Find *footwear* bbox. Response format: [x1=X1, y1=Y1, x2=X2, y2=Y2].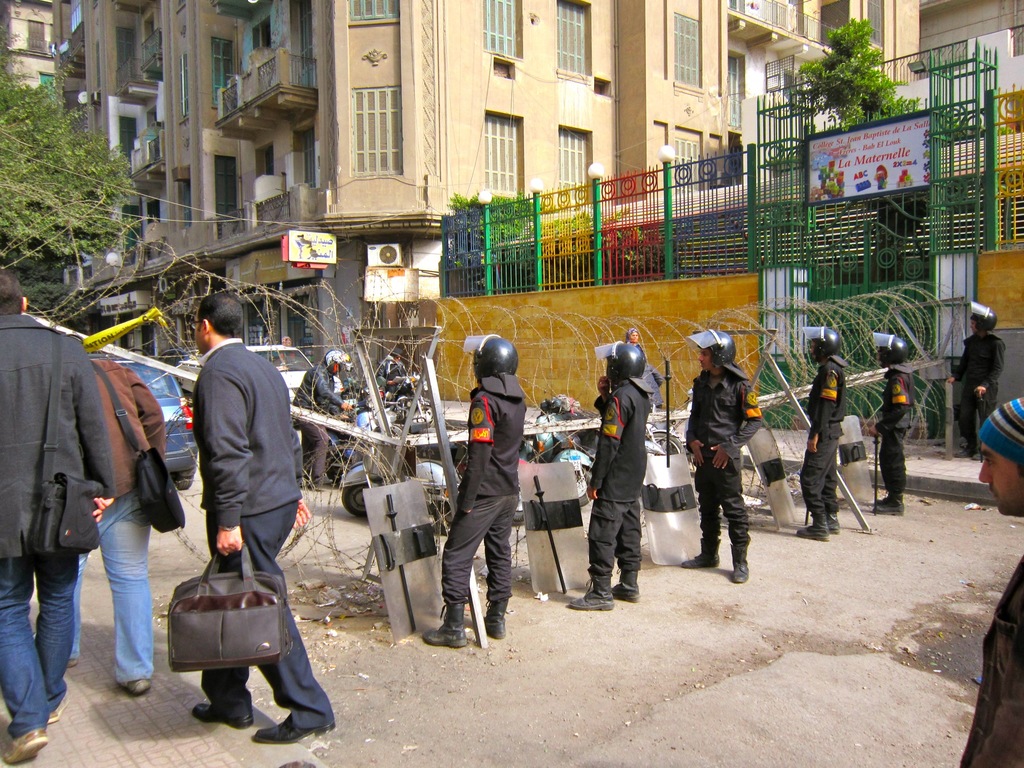
[x1=799, y1=514, x2=843, y2=543].
